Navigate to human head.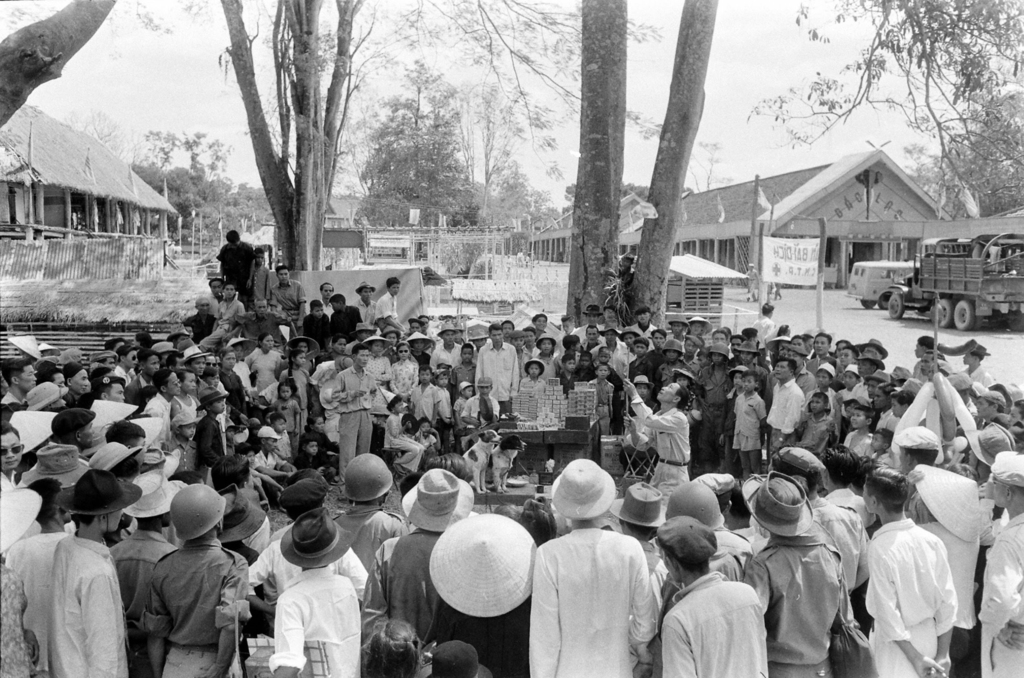
Navigation target: (749, 263, 756, 271).
